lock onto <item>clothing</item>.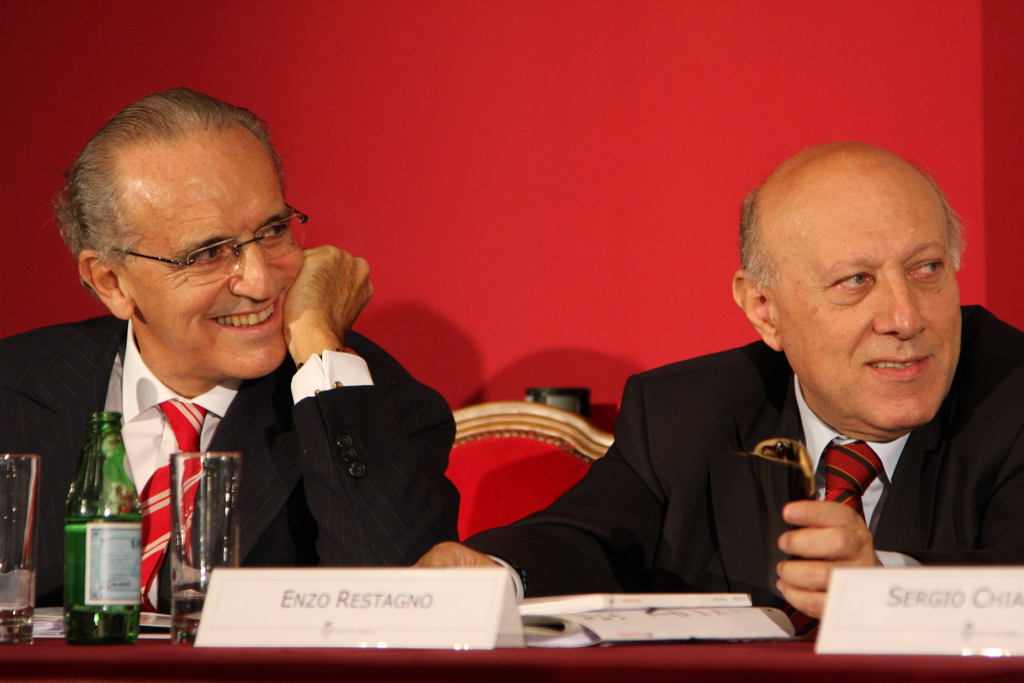
Locked: BBox(462, 300, 1023, 600).
